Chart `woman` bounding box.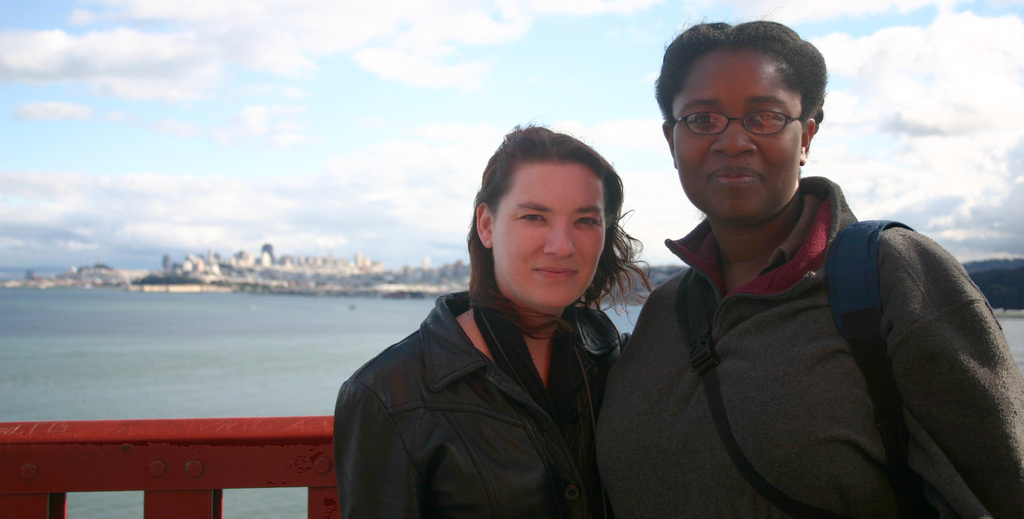
Charted: bbox(593, 14, 1023, 518).
